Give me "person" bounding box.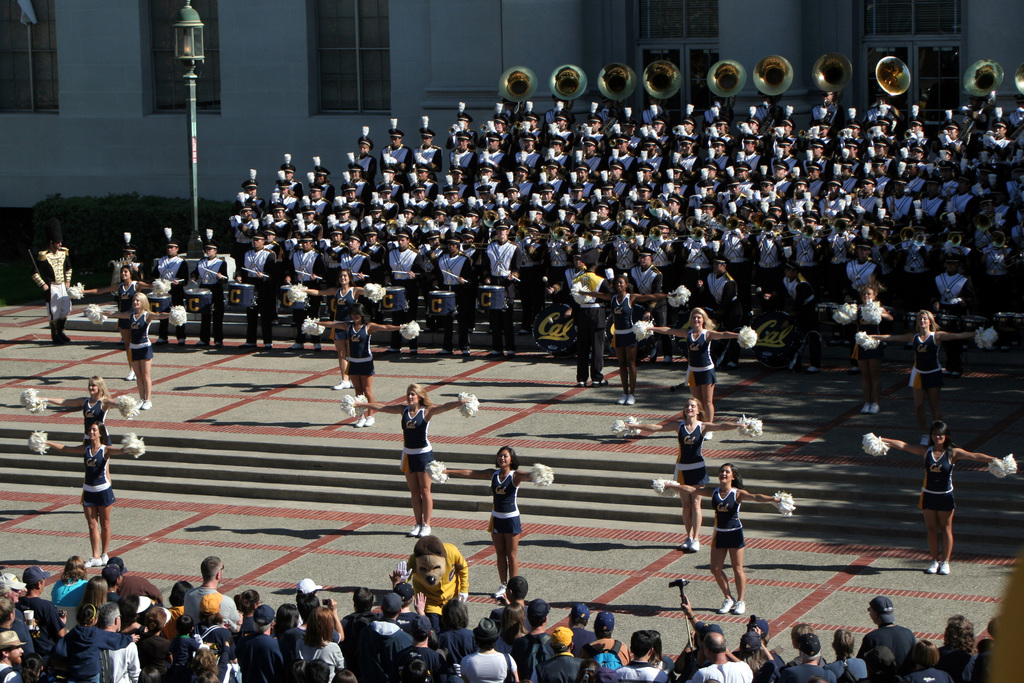
[855, 416, 1023, 577].
